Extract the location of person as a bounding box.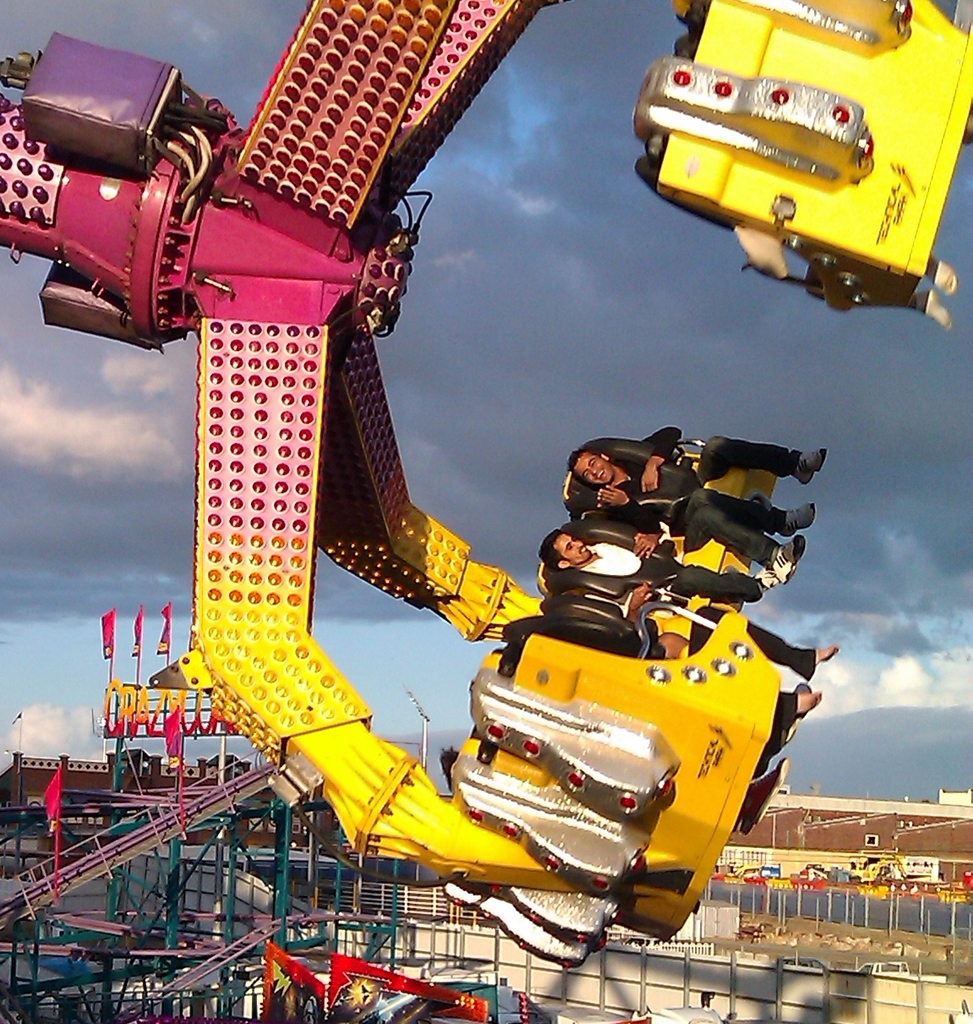
crop(543, 521, 775, 595).
